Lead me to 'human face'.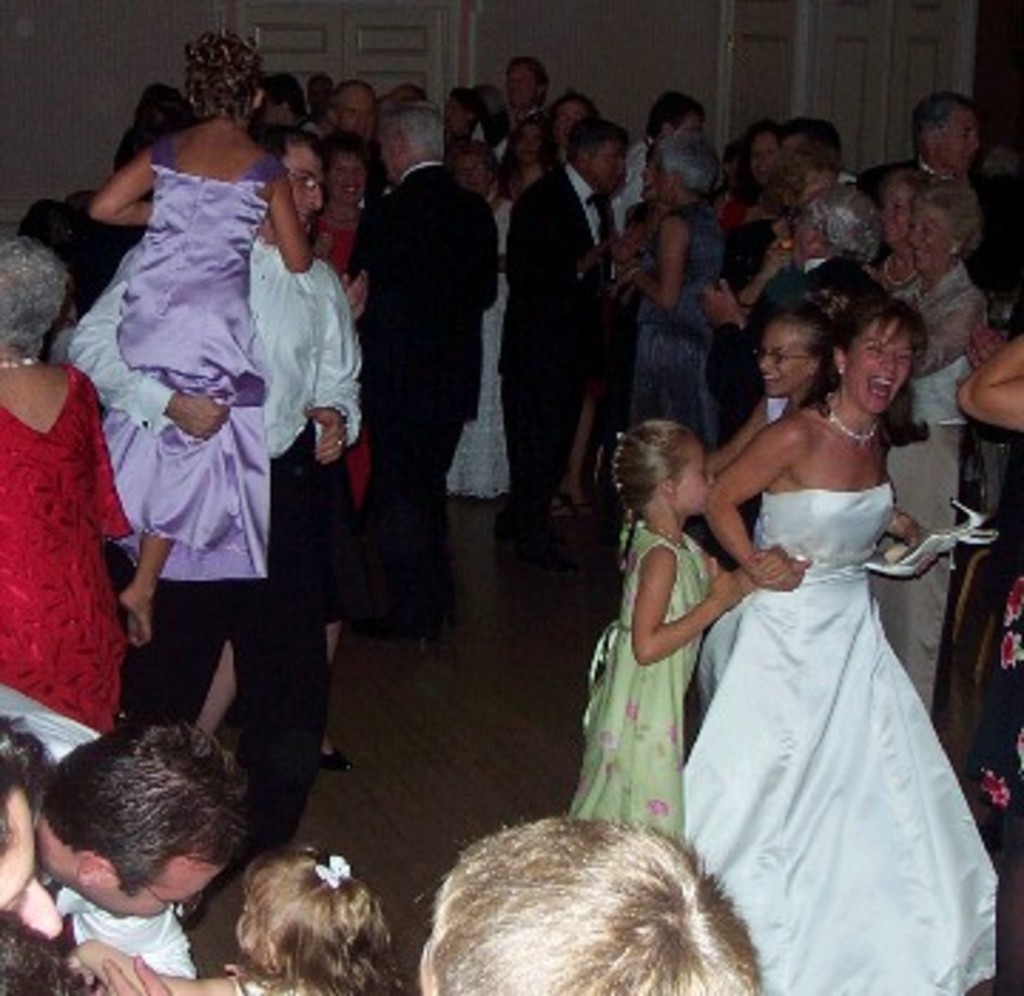
Lead to <region>85, 859, 216, 922</region>.
